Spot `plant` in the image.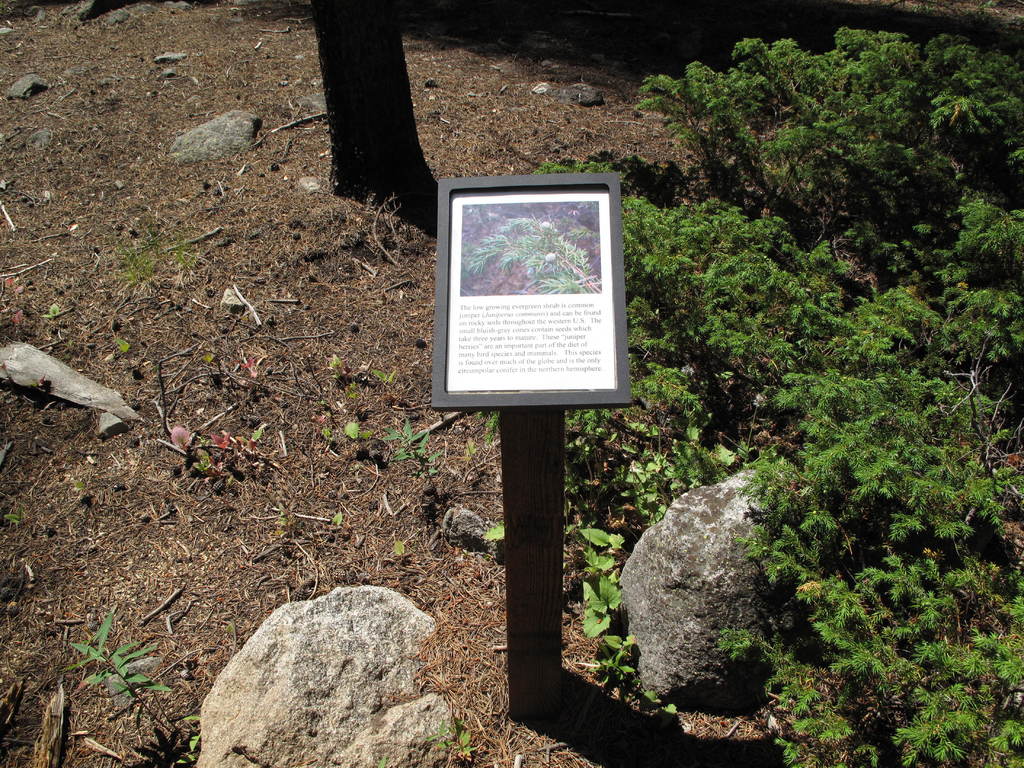
`plant` found at 112/335/131/352.
